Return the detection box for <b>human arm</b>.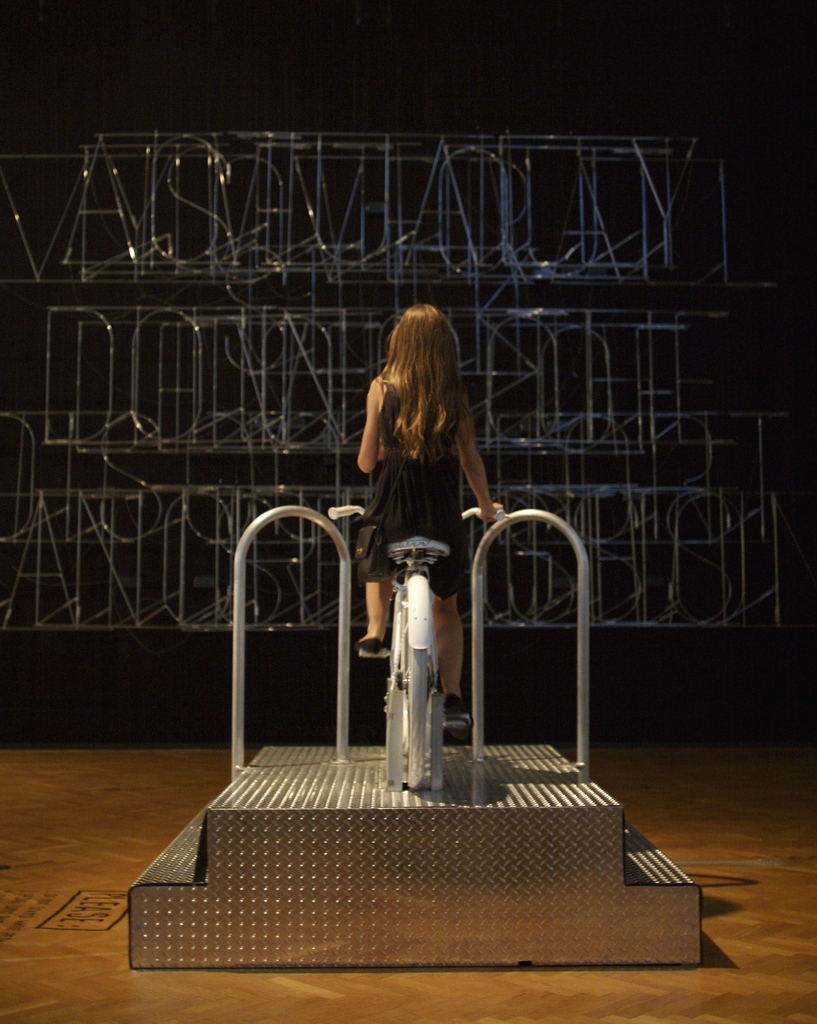
(448, 378, 509, 525).
